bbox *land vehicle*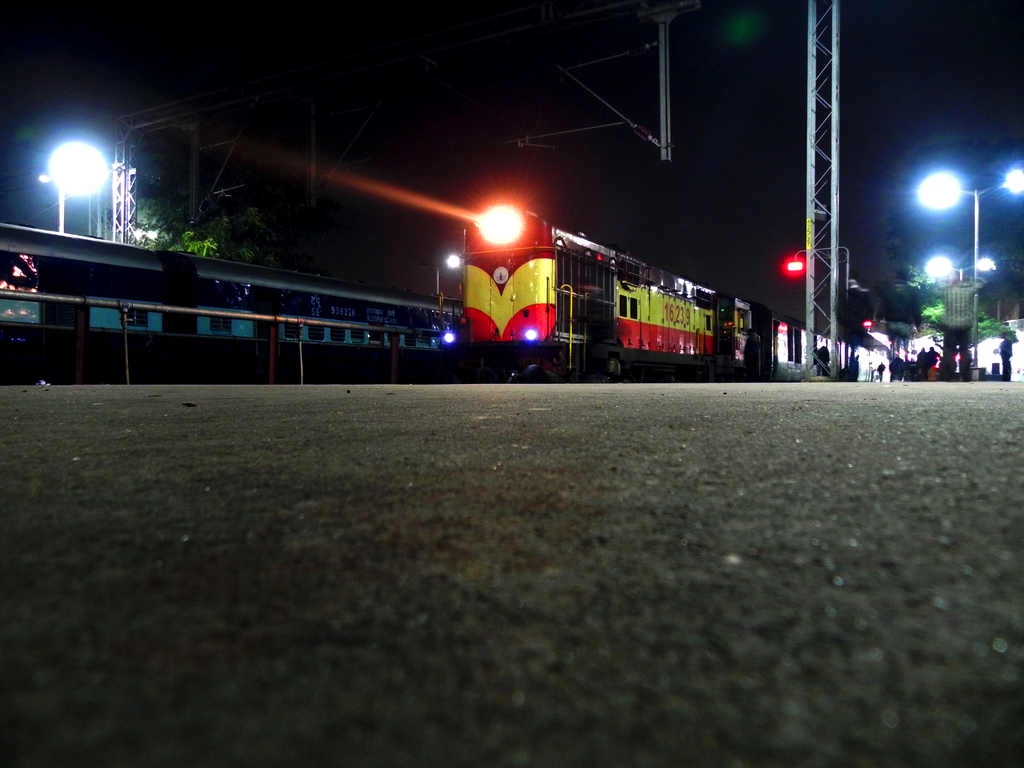
rect(432, 221, 804, 382)
